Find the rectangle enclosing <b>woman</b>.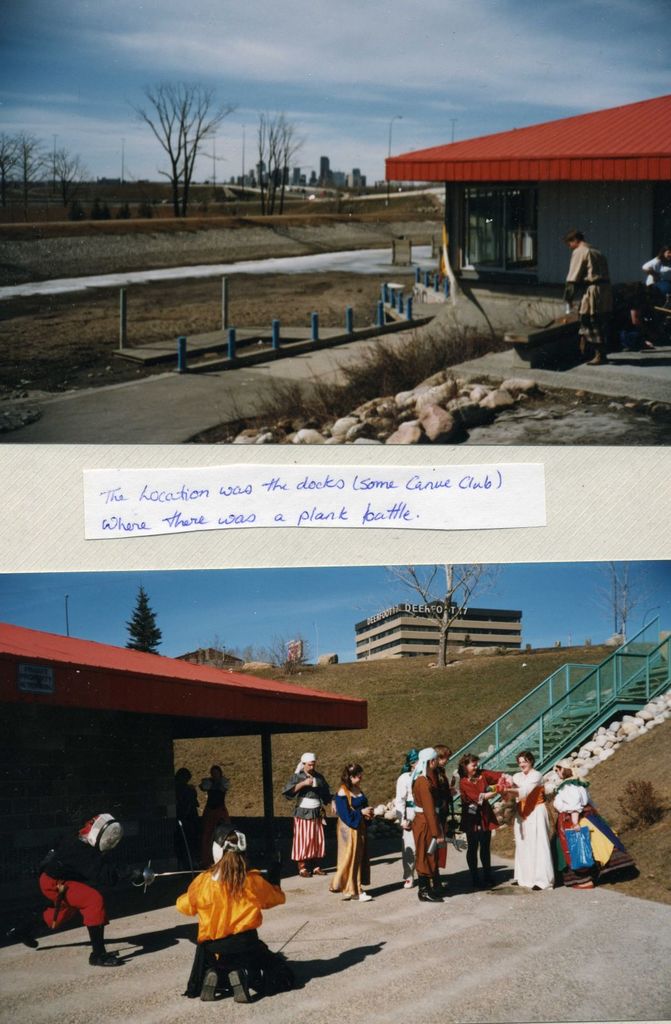
327:762:378:904.
